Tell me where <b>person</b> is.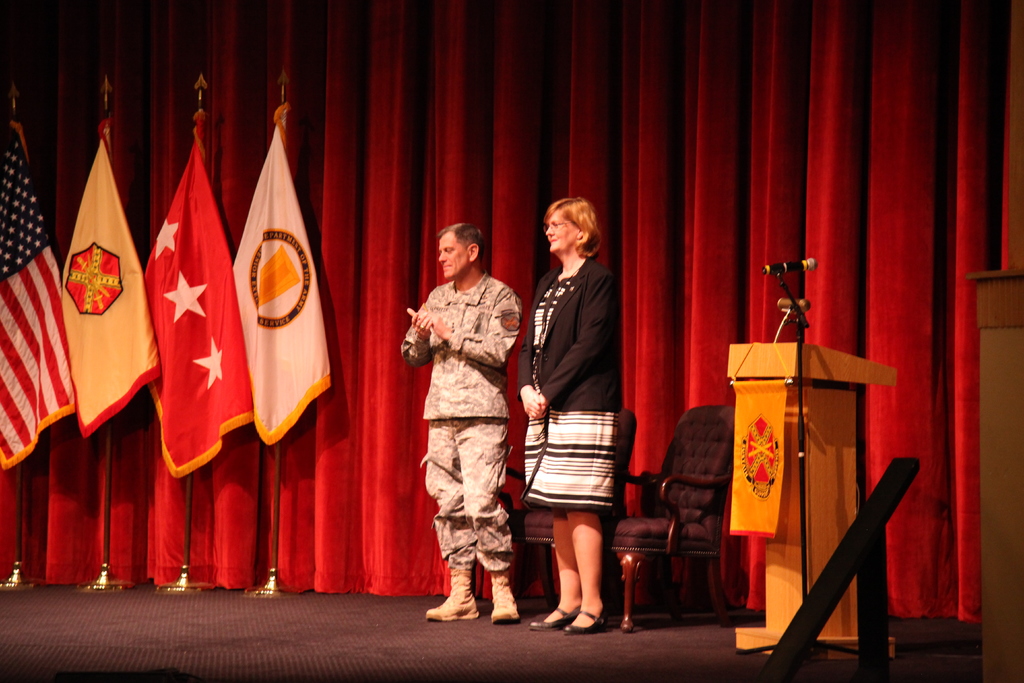
<b>person</b> is at region(403, 211, 522, 636).
